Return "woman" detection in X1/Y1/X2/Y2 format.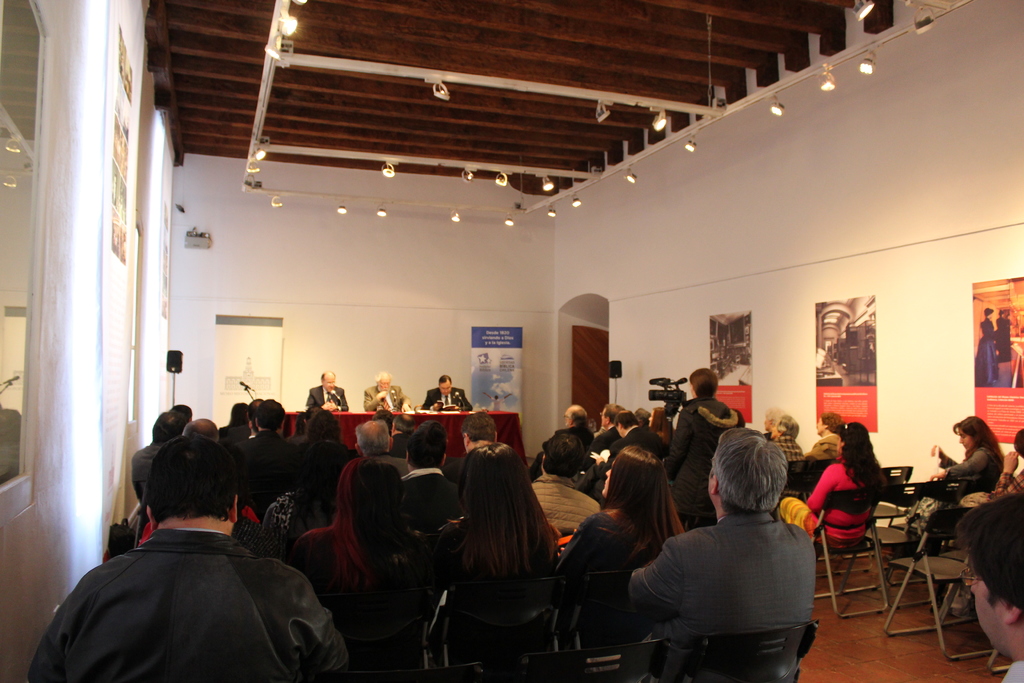
429/443/572/662.
